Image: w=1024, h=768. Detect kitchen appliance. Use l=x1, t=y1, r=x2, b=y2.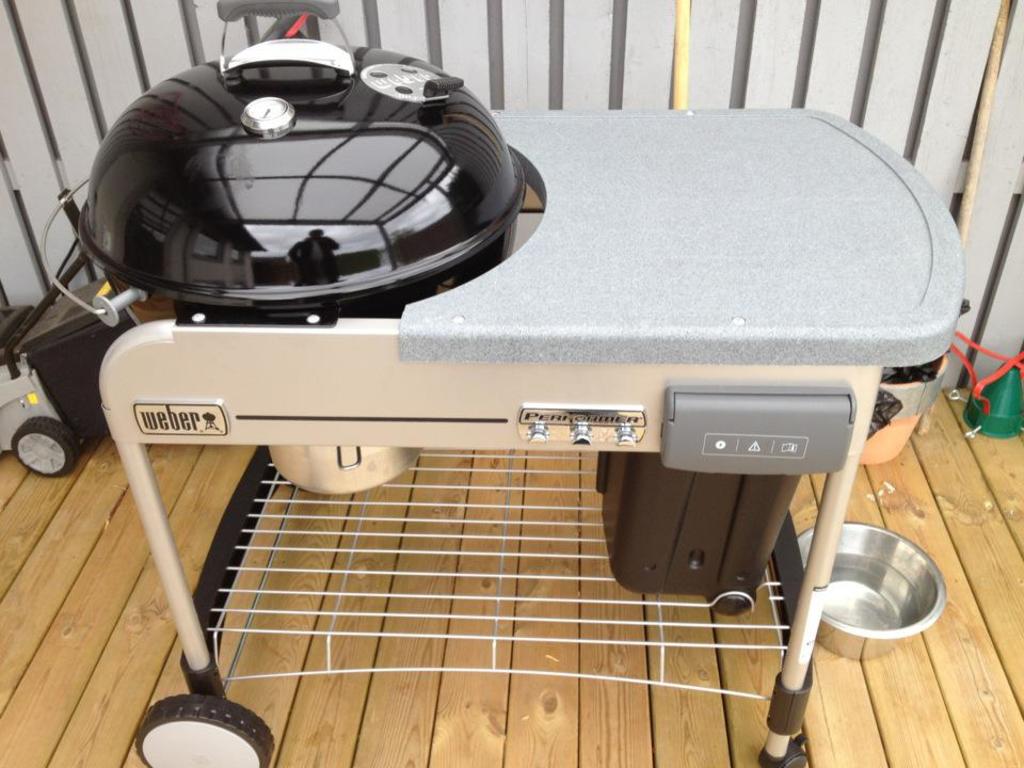
l=798, t=521, r=947, b=658.
